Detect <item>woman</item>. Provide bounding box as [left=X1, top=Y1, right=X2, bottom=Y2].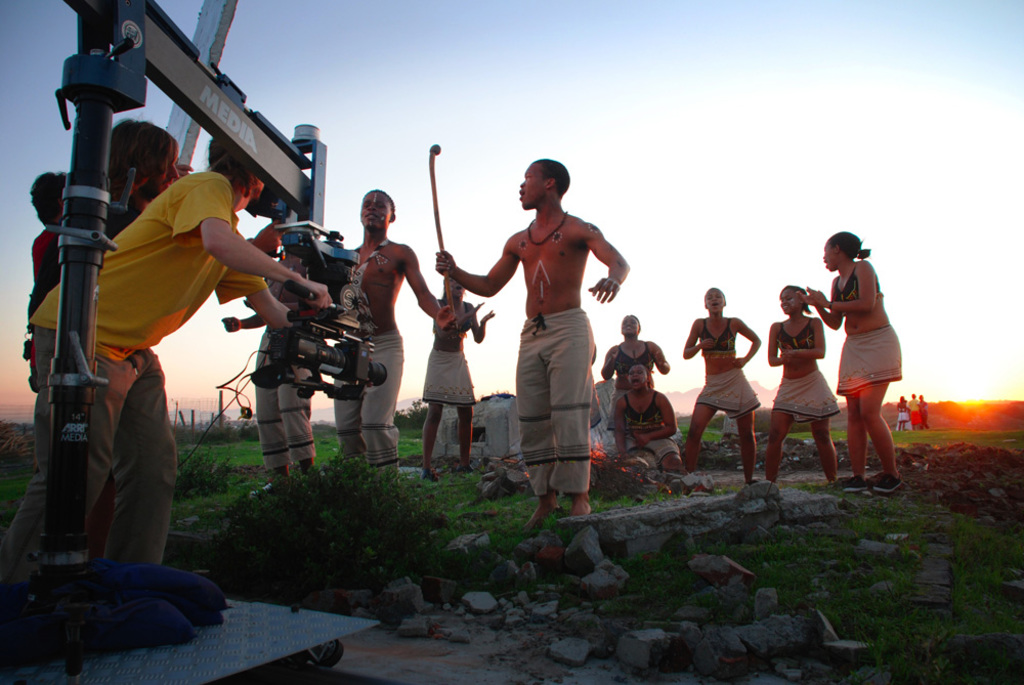
[left=607, top=359, right=689, bottom=474].
